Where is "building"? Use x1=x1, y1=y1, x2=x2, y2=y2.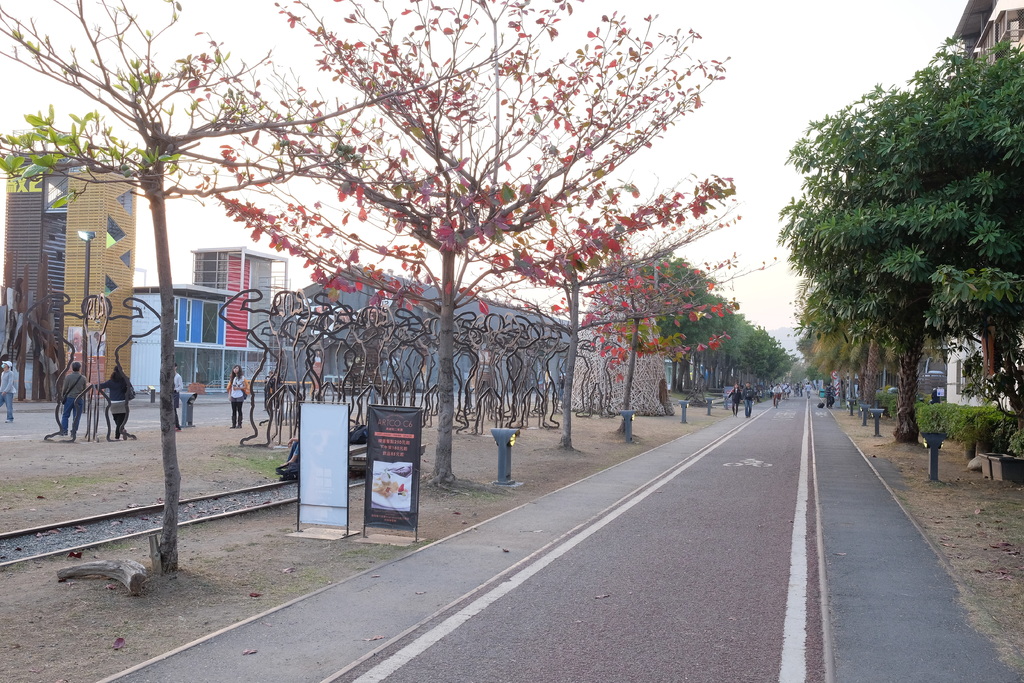
x1=0, y1=148, x2=70, y2=401.
